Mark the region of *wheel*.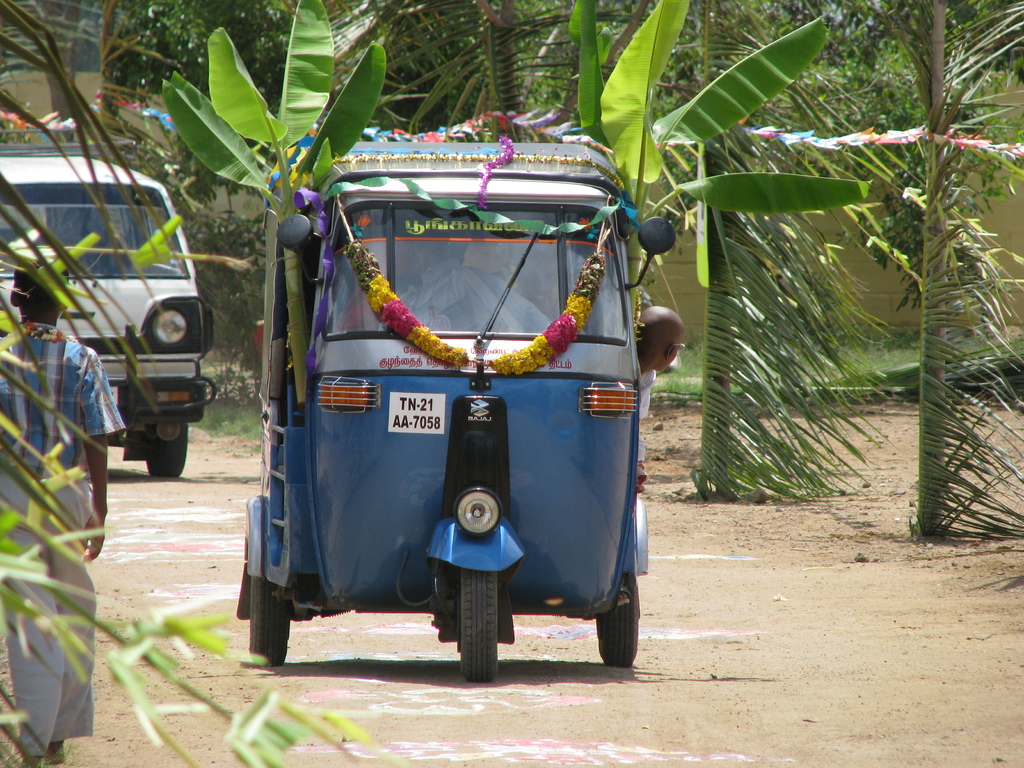
Region: detection(591, 564, 642, 664).
